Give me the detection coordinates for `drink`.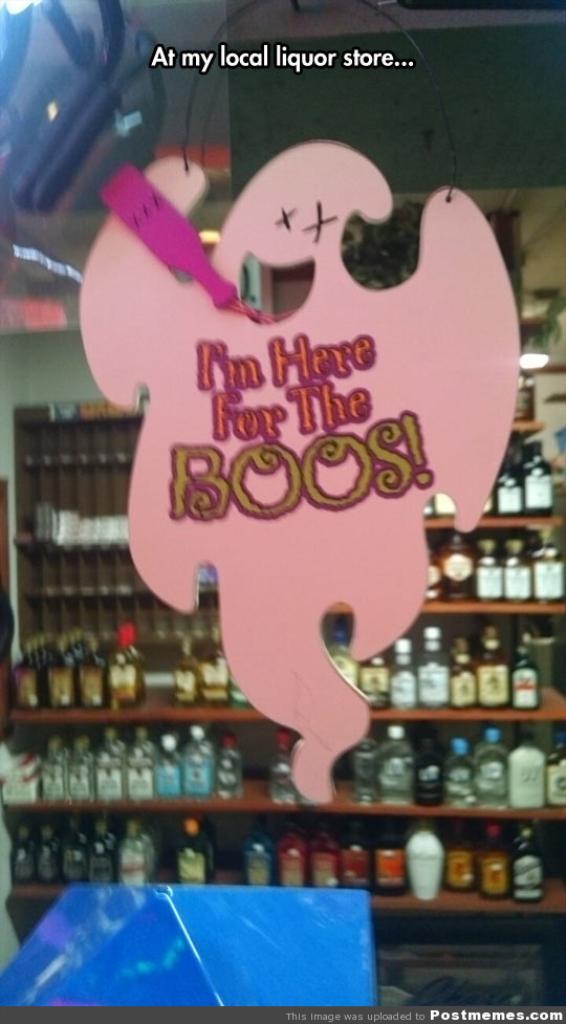
{"left": 360, "top": 731, "right": 372, "bottom": 803}.
